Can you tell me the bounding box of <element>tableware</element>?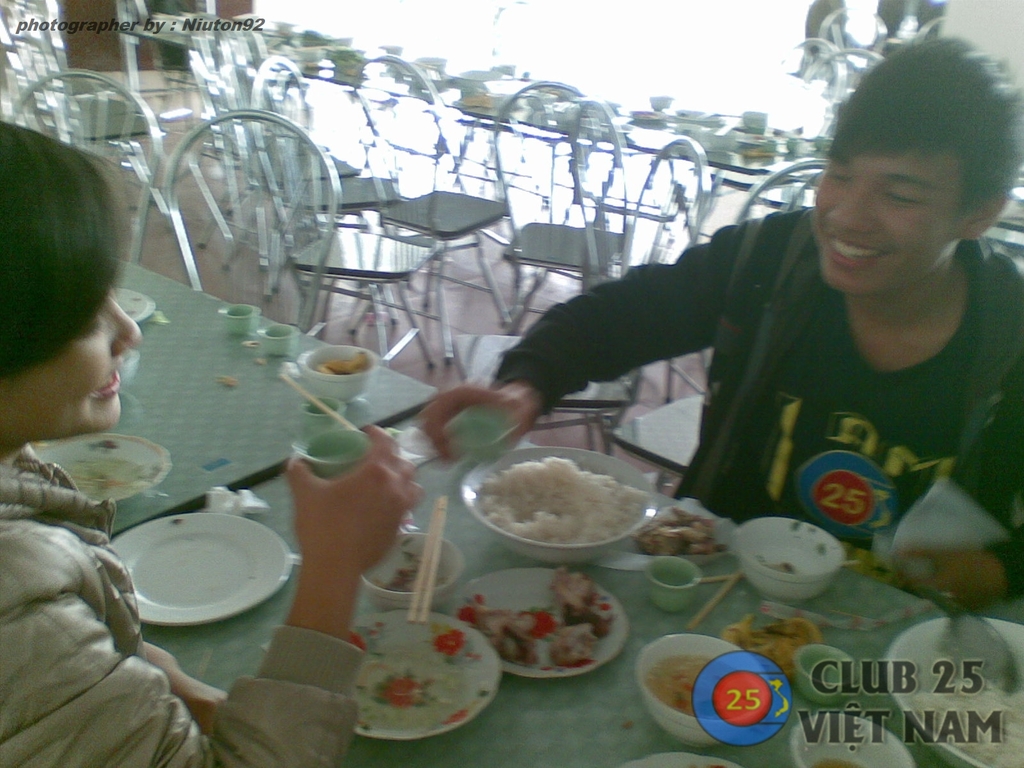
rect(349, 593, 508, 754).
